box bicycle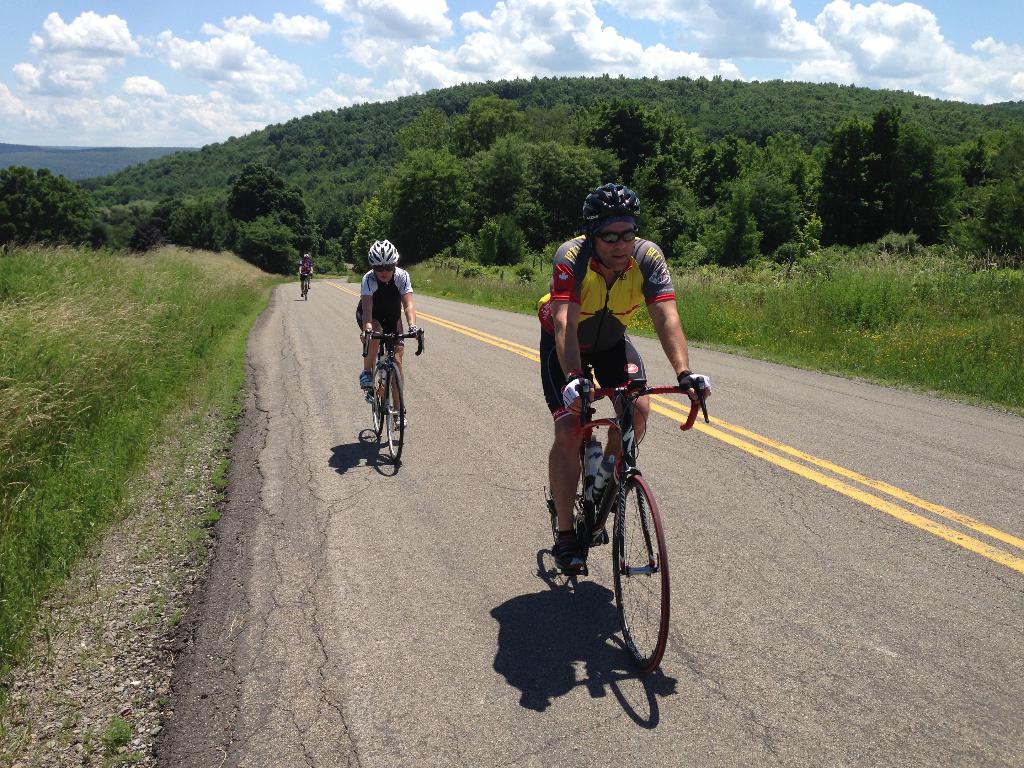
select_region(360, 319, 425, 462)
